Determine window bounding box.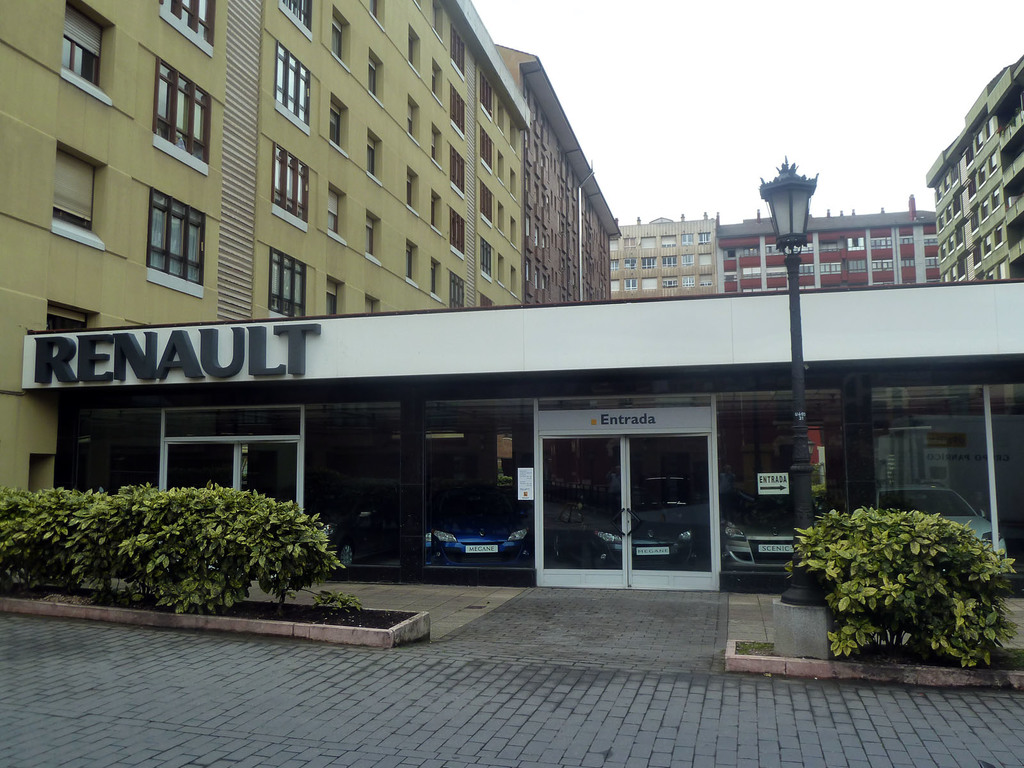
Determined: bbox=(508, 169, 518, 202).
